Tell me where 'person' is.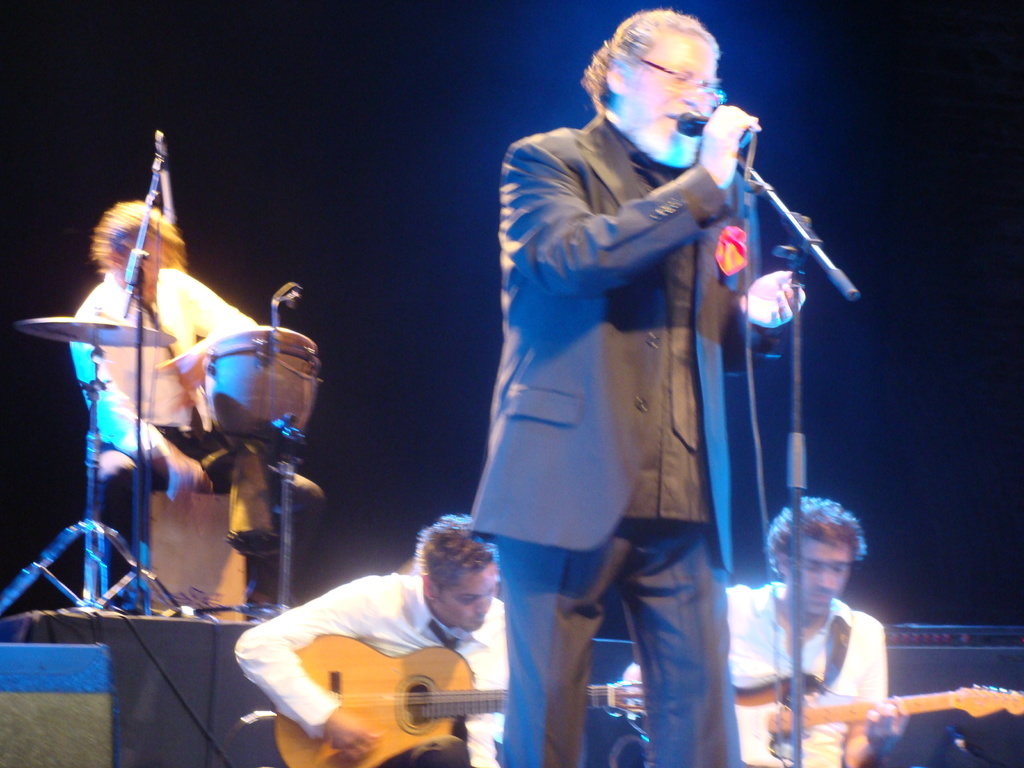
'person' is at locate(236, 512, 517, 767).
